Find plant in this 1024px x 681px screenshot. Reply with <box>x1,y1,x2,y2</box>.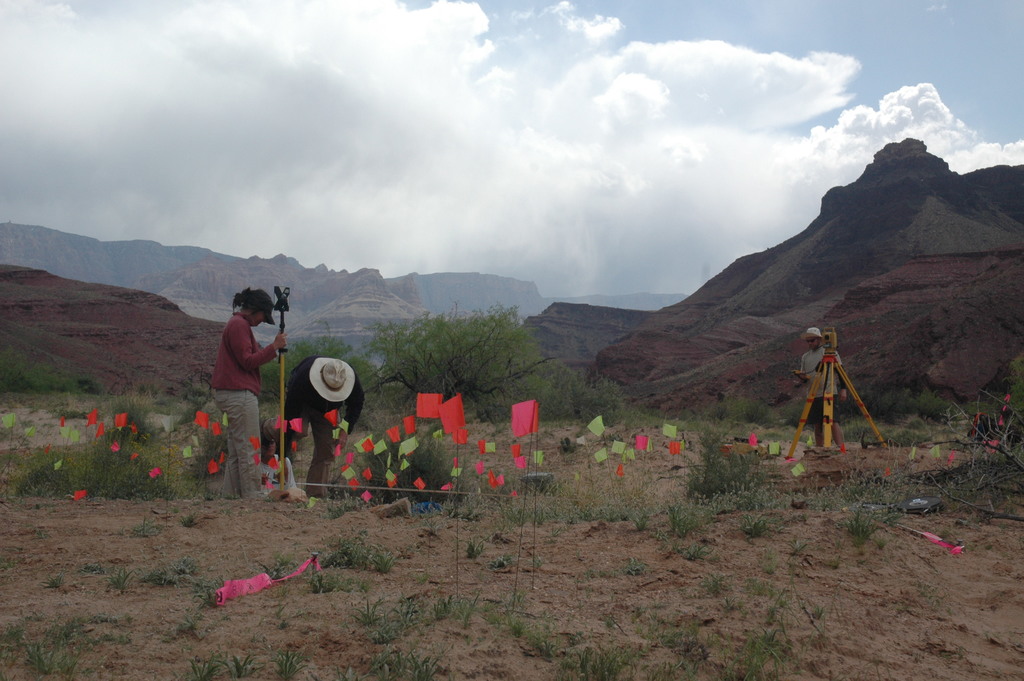
<box>527,500,557,529</box>.
